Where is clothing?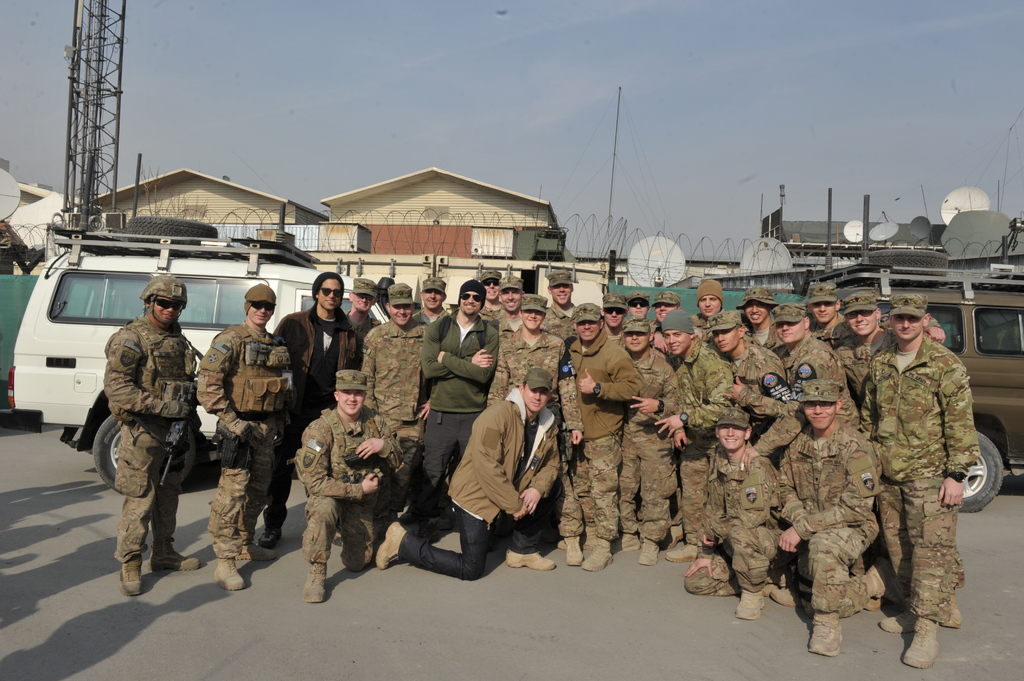
(left=100, top=298, right=196, bottom=595).
